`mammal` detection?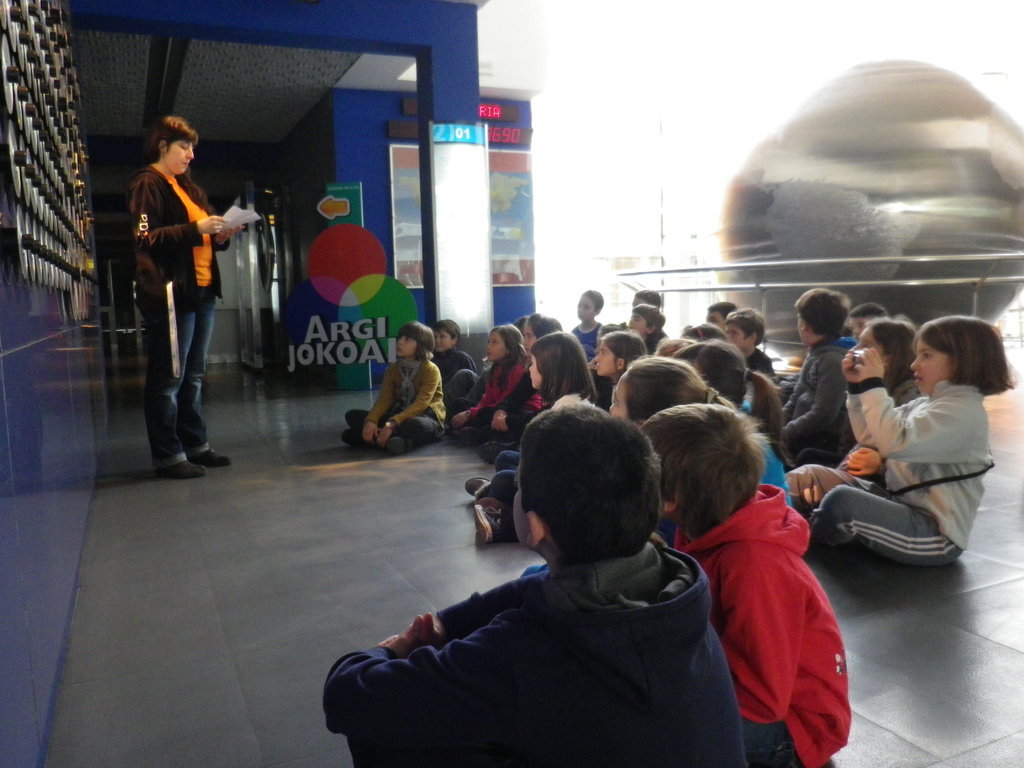
detection(682, 335, 789, 507)
